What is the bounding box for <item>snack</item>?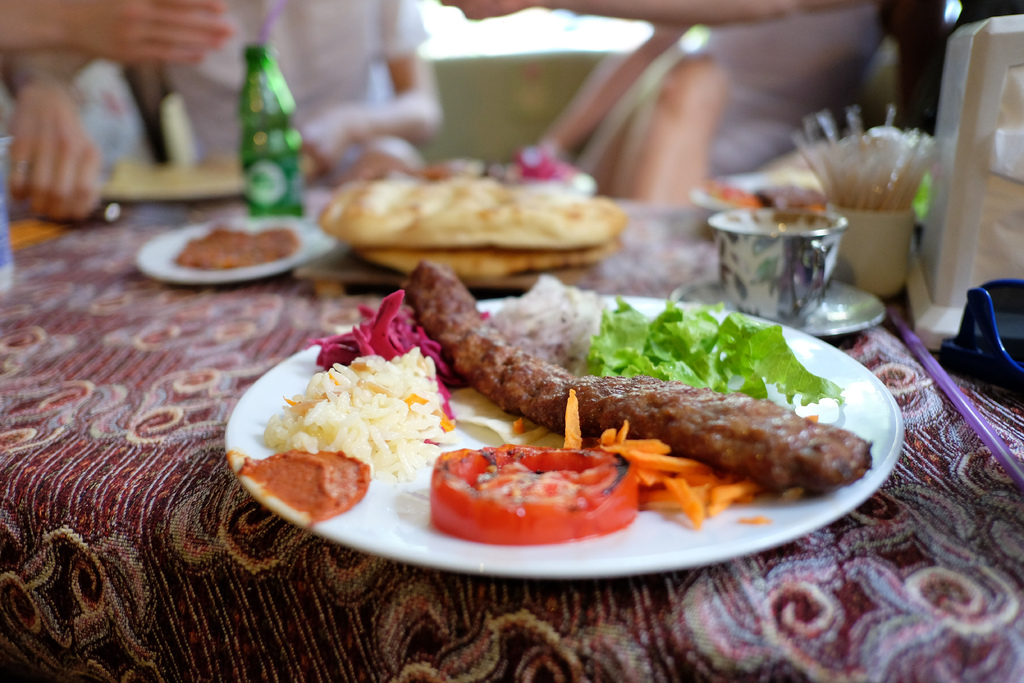
284, 152, 658, 267.
